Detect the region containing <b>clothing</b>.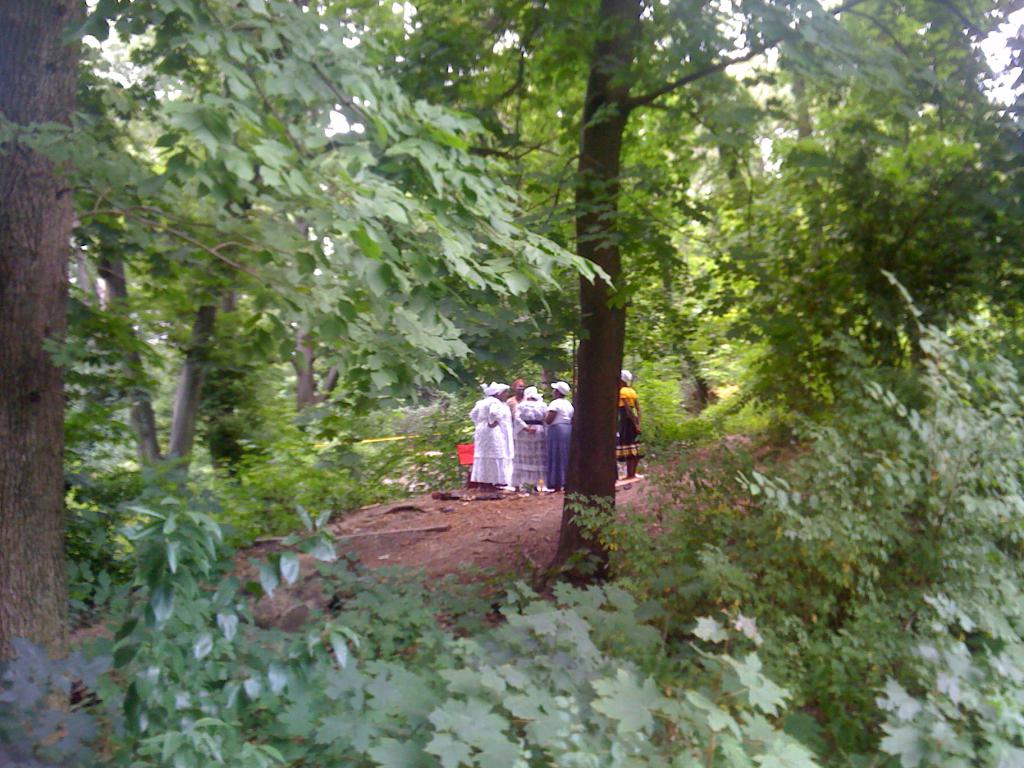
rect(608, 389, 648, 456).
